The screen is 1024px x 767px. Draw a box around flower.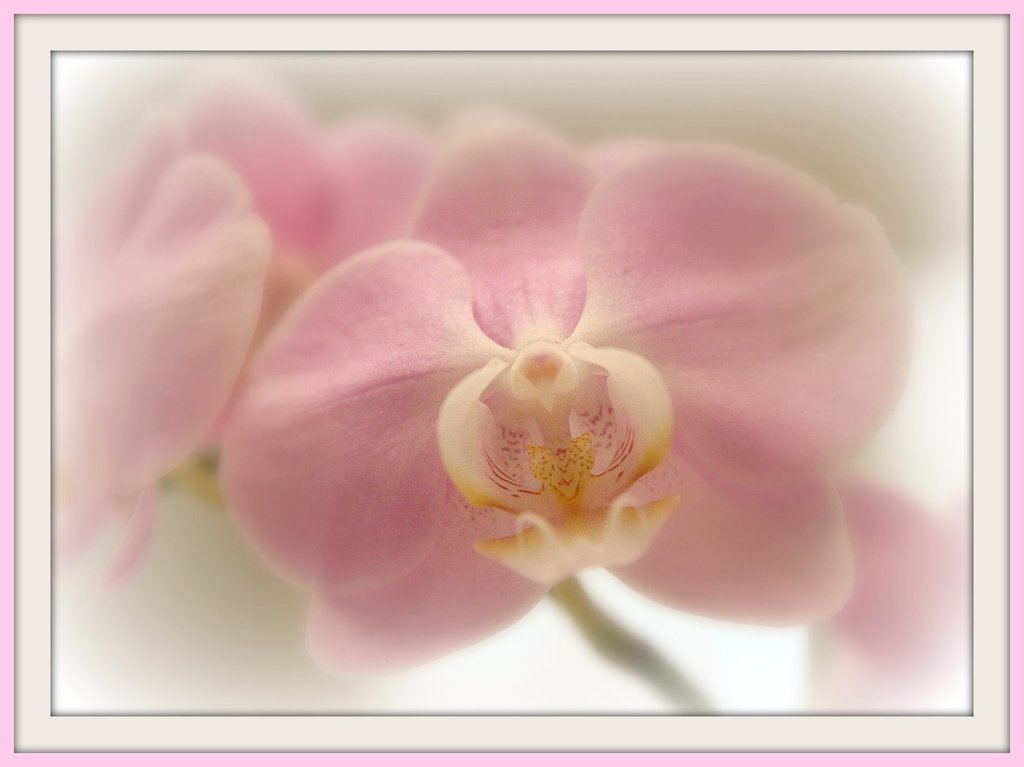
bbox=[129, 56, 916, 669].
